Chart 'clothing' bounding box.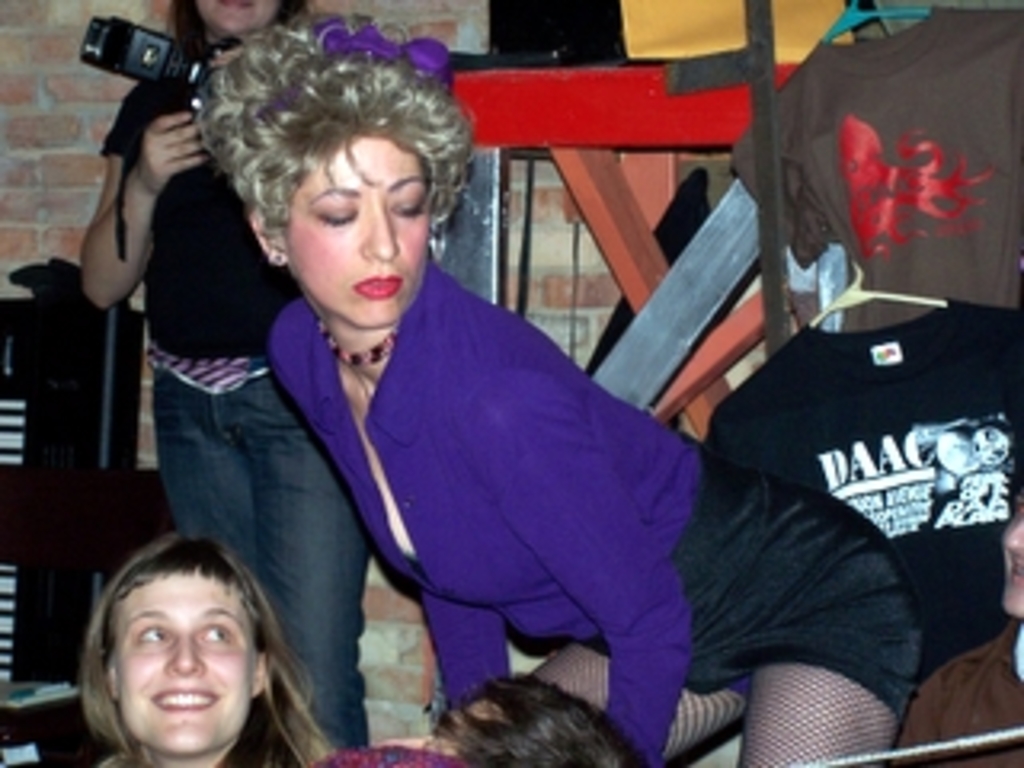
Charted: l=269, t=256, r=922, b=765.
